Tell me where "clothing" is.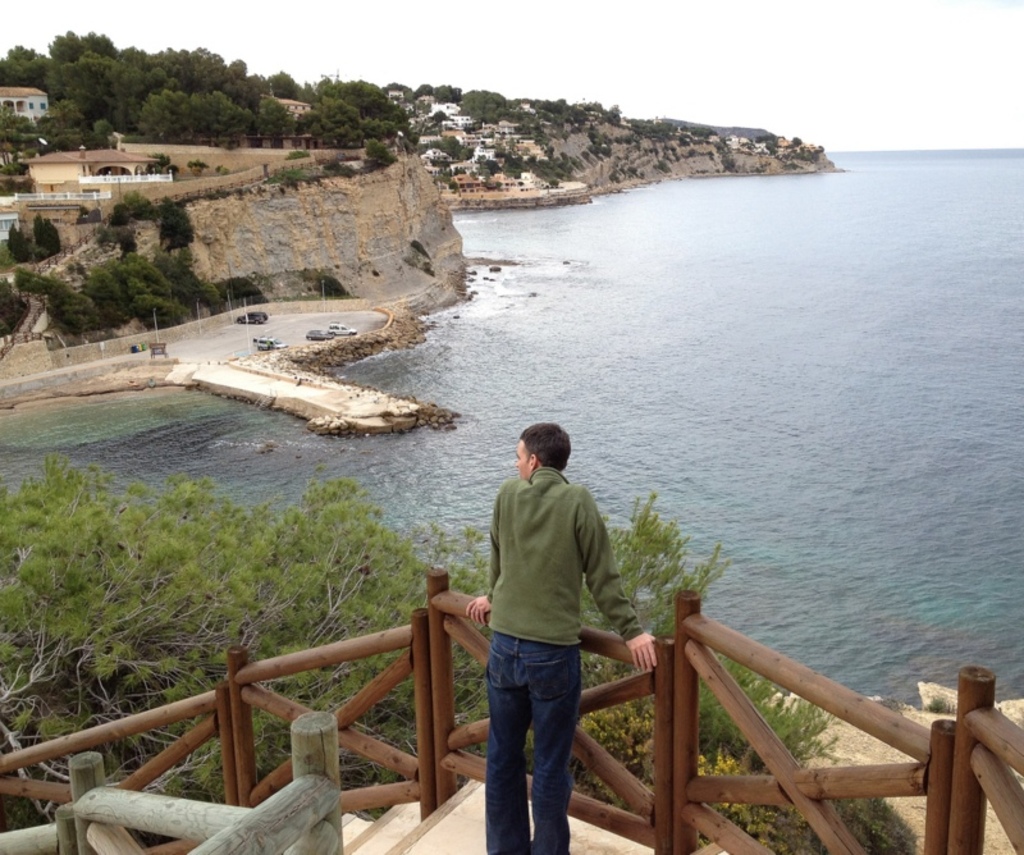
"clothing" is at (x1=481, y1=470, x2=641, y2=854).
